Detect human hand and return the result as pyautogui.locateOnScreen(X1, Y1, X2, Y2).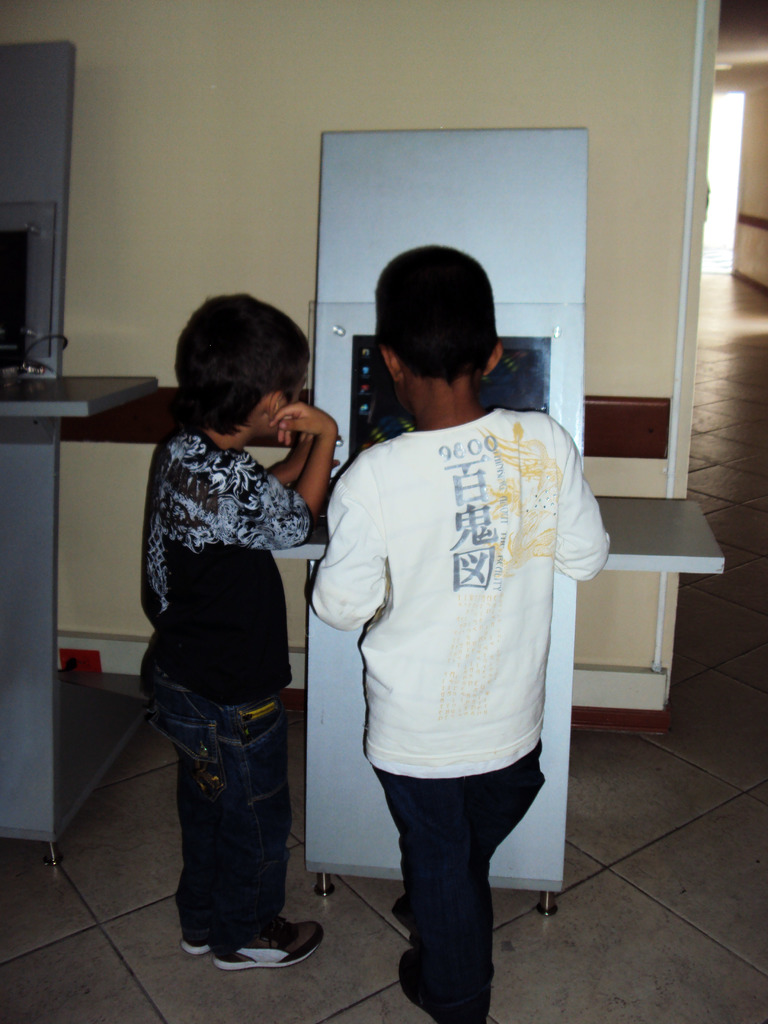
pyautogui.locateOnScreen(291, 433, 339, 481).
